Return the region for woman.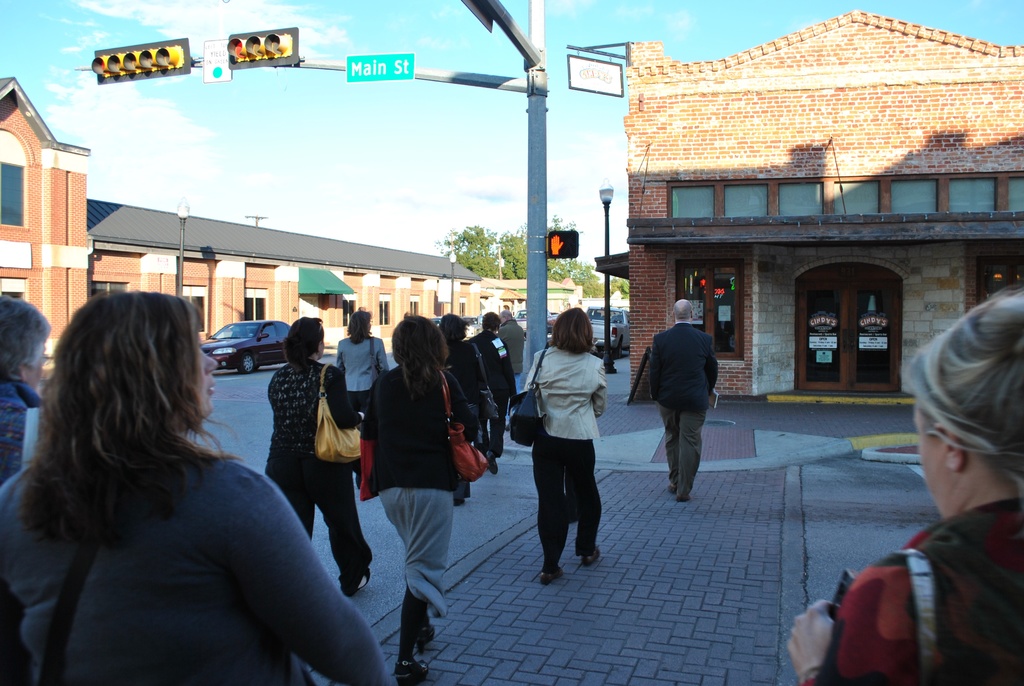
BBox(0, 288, 392, 685).
